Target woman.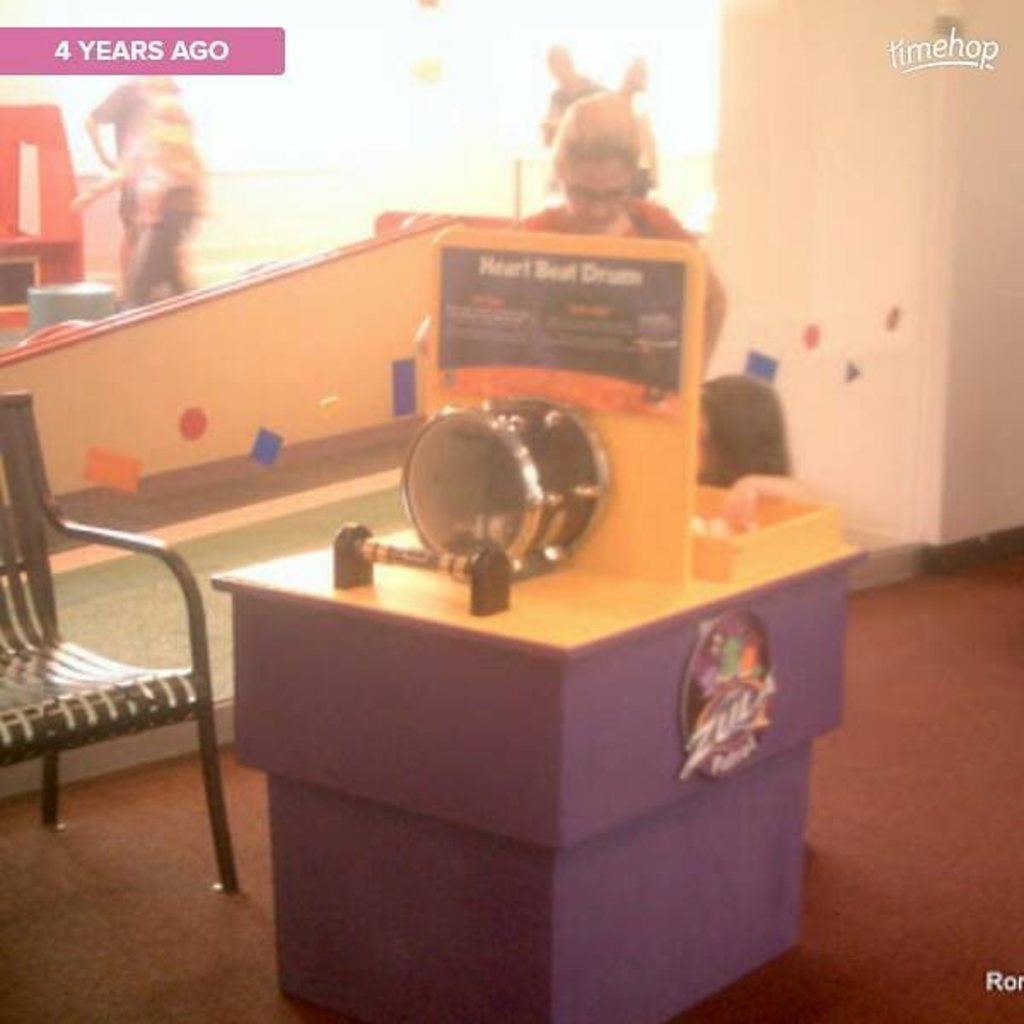
Target region: box(60, 94, 203, 305).
